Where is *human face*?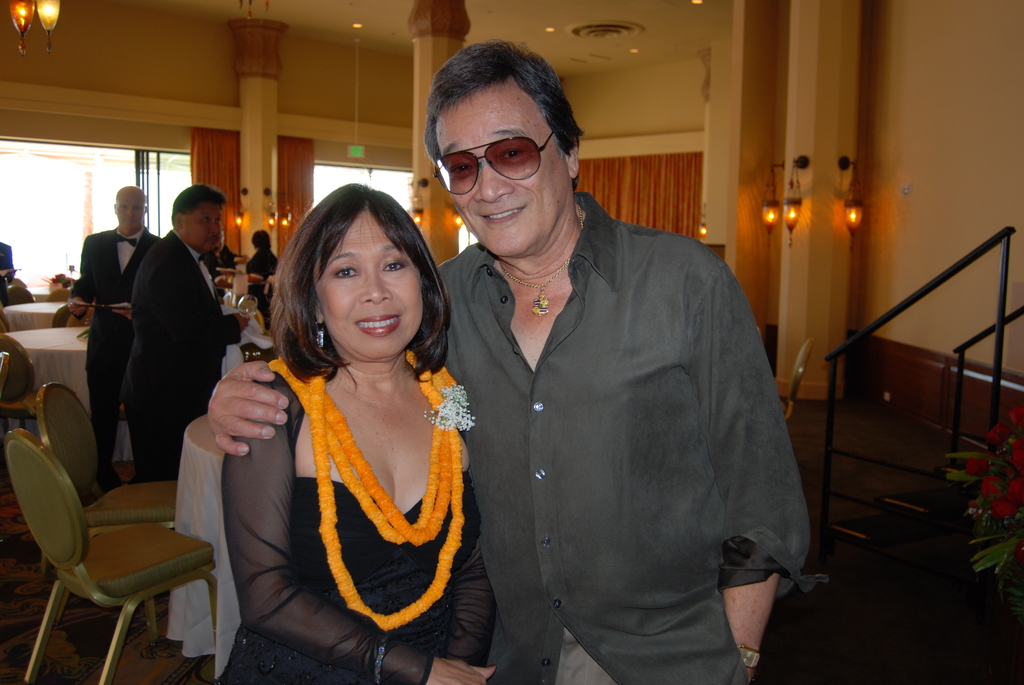
crop(308, 210, 431, 358).
